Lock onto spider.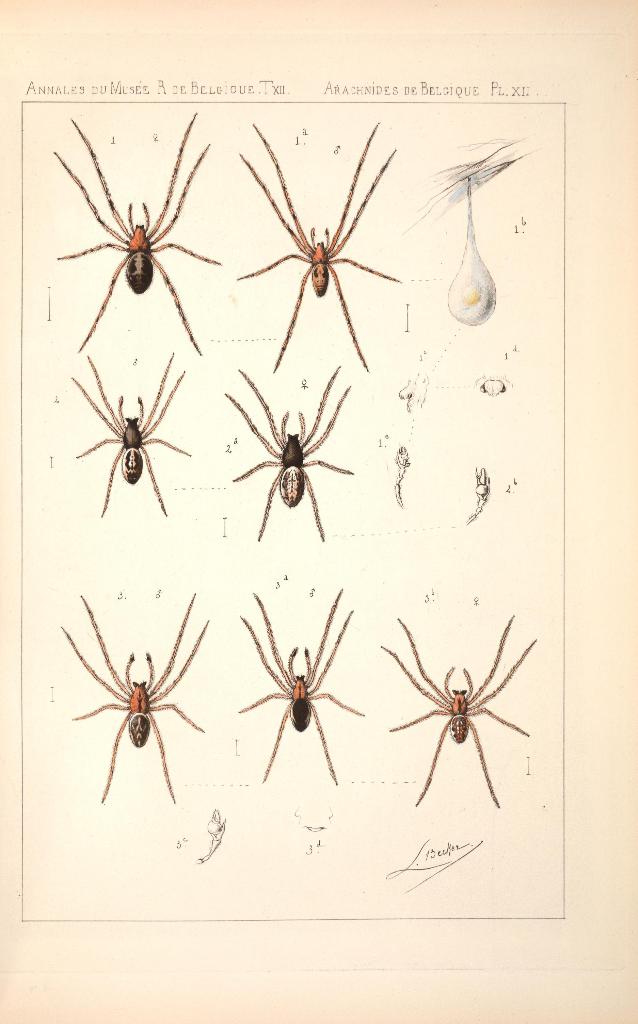
Locked: 219 367 361 548.
